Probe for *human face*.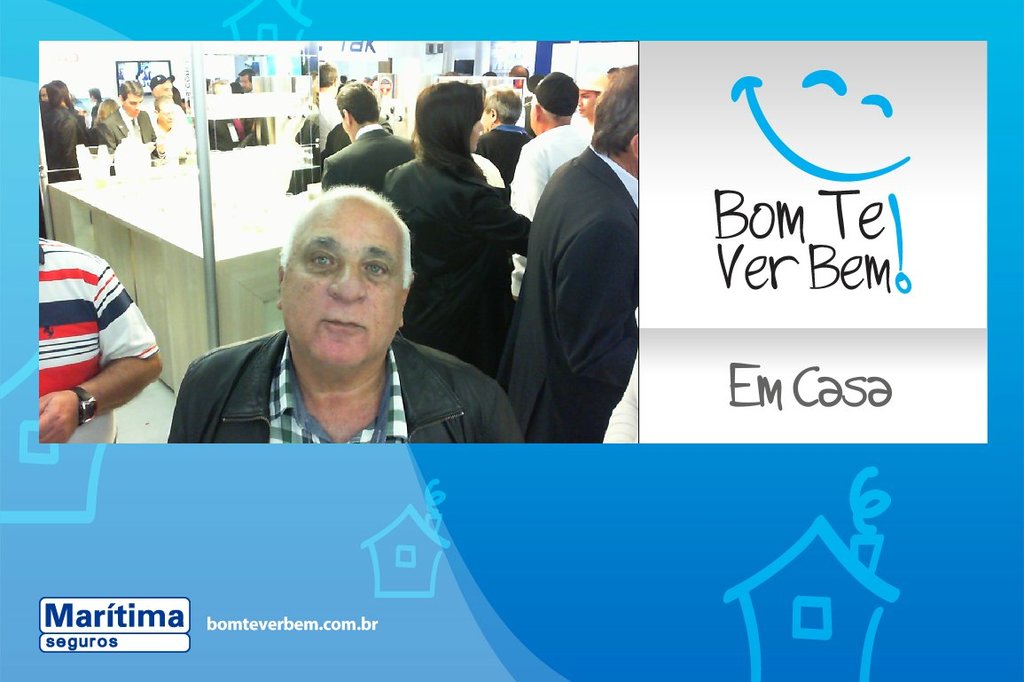
Probe result: select_region(155, 77, 175, 97).
